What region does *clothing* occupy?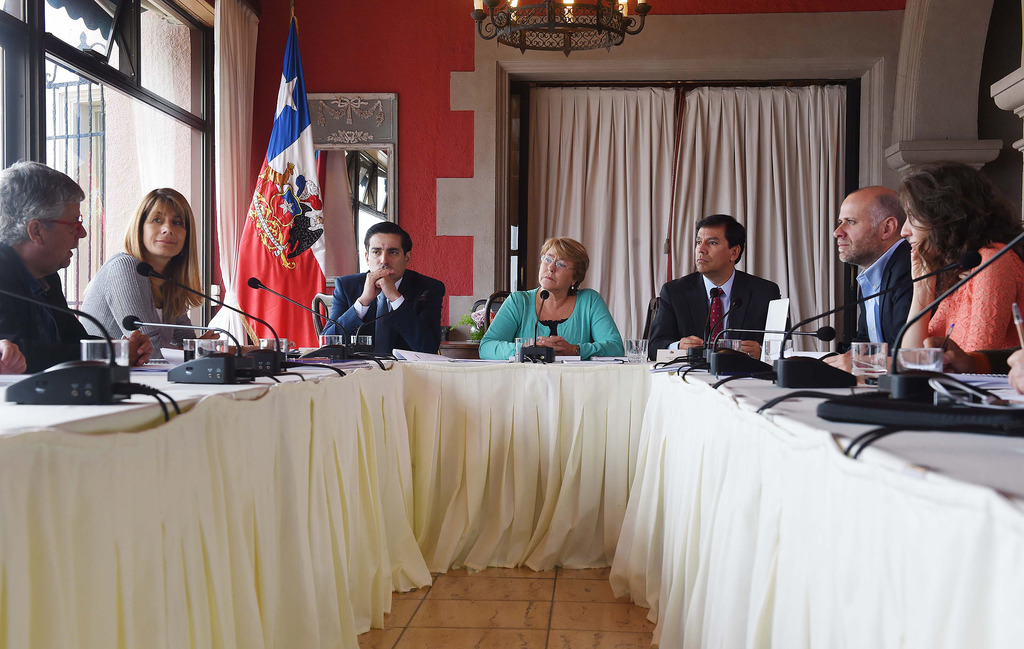
{"x1": 917, "y1": 238, "x2": 1023, "y2": 355}.
